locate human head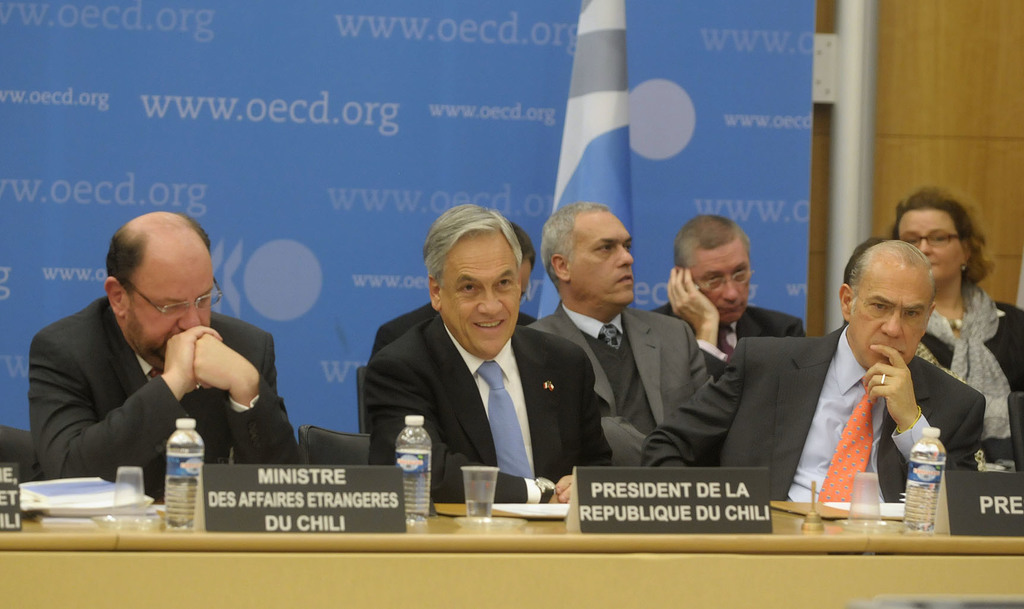
419,208,523,351
